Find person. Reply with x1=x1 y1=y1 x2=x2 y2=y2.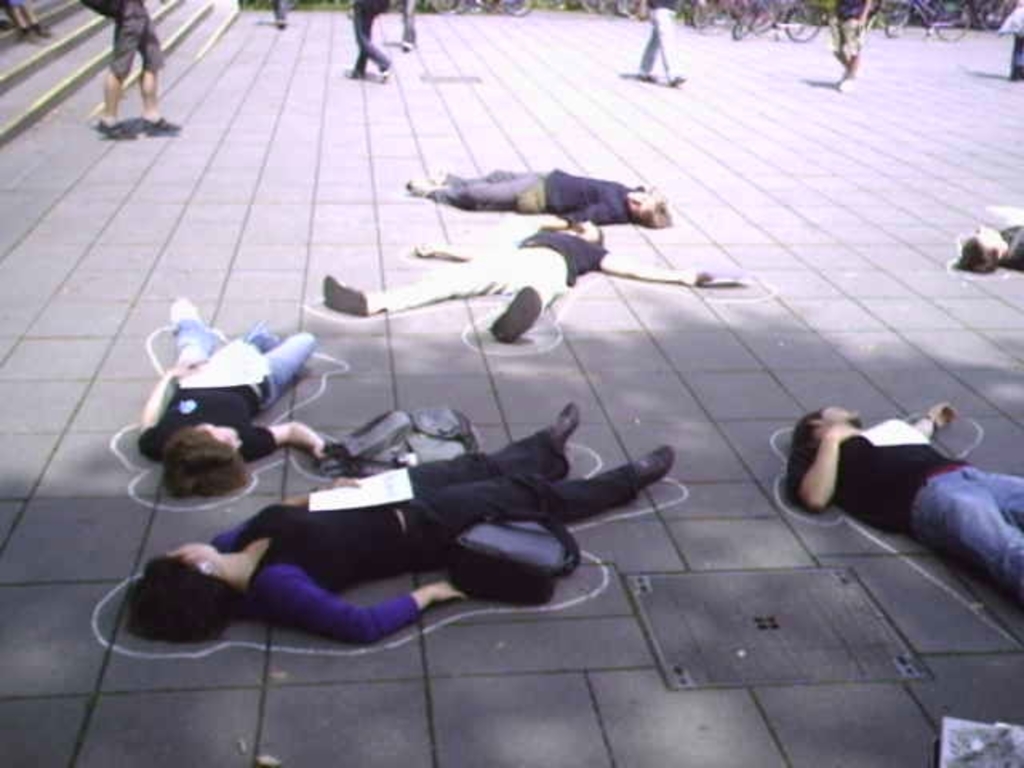
x1=85 y1=0 x2=179 y2=139.
